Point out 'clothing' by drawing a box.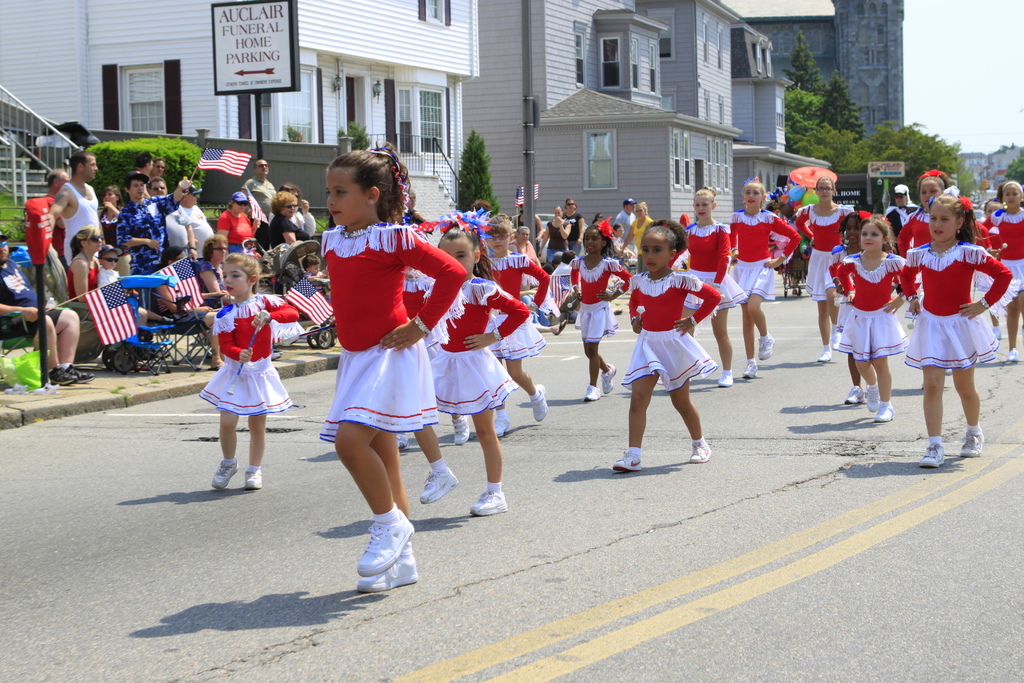
(left=320, top=223, right=465, bottom=352).
